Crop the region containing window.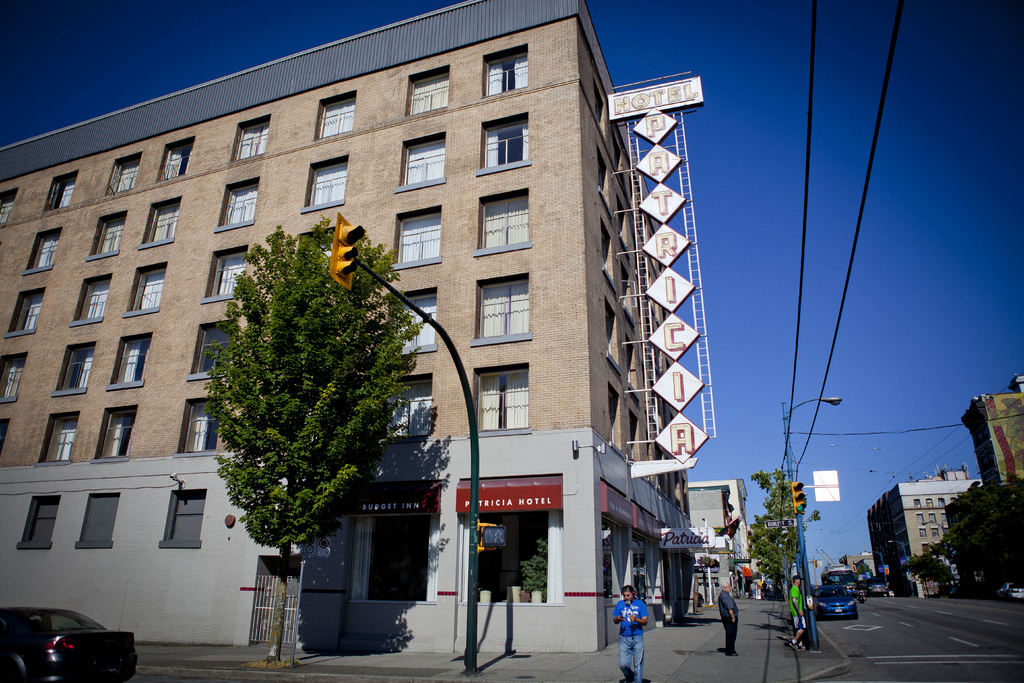
Crop region: 458:504:564:608.
